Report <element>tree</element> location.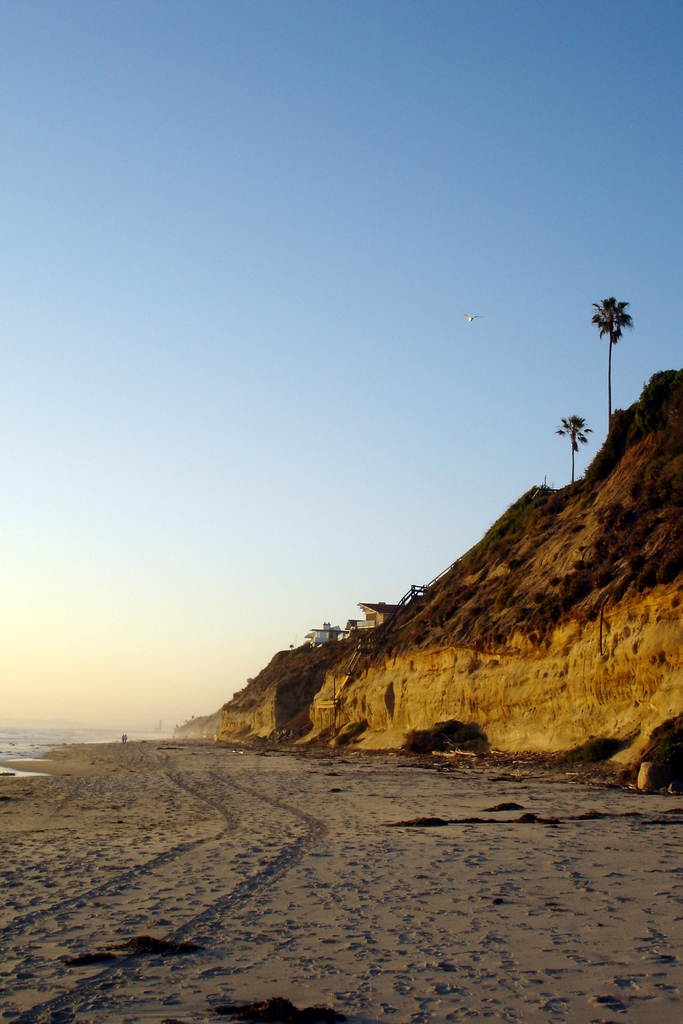
Report: <region>555, 416, 594, 483</region>.
